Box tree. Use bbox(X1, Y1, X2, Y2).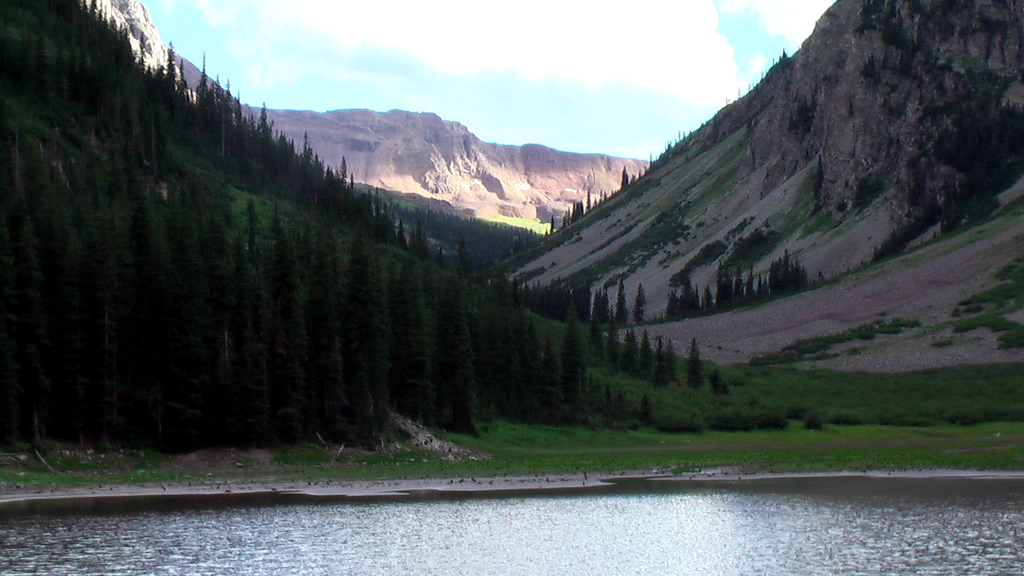
bbox(0, 138, 27, 335).
